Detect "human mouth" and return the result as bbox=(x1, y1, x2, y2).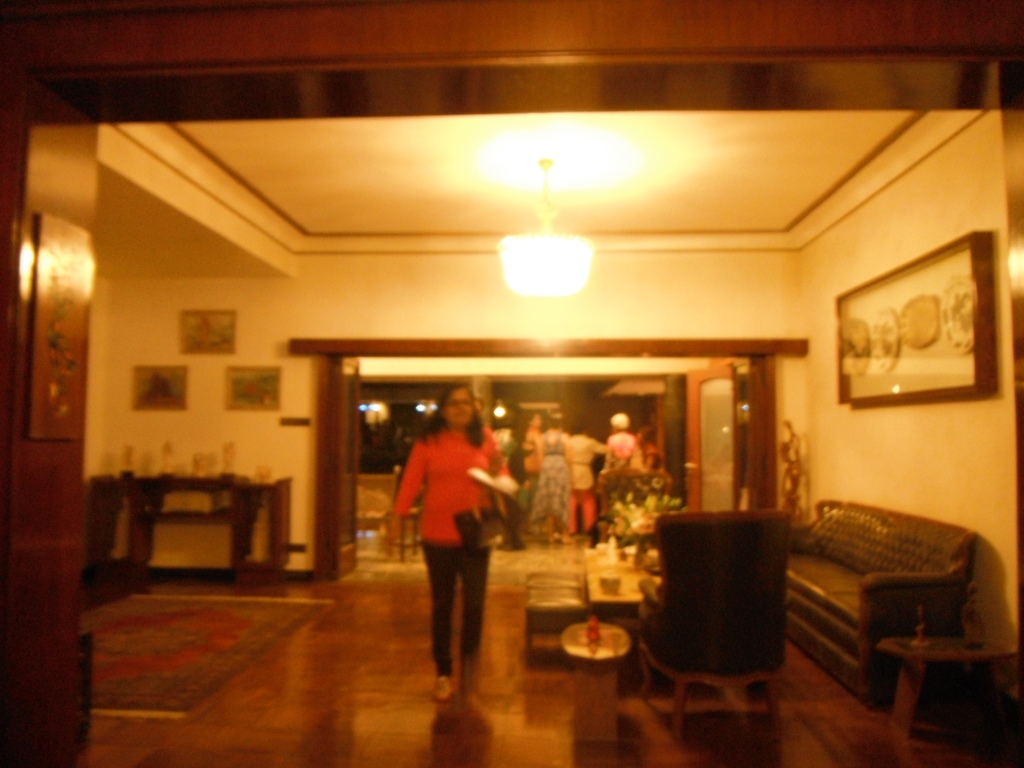
bbox=(456, 409, 470, 419).
